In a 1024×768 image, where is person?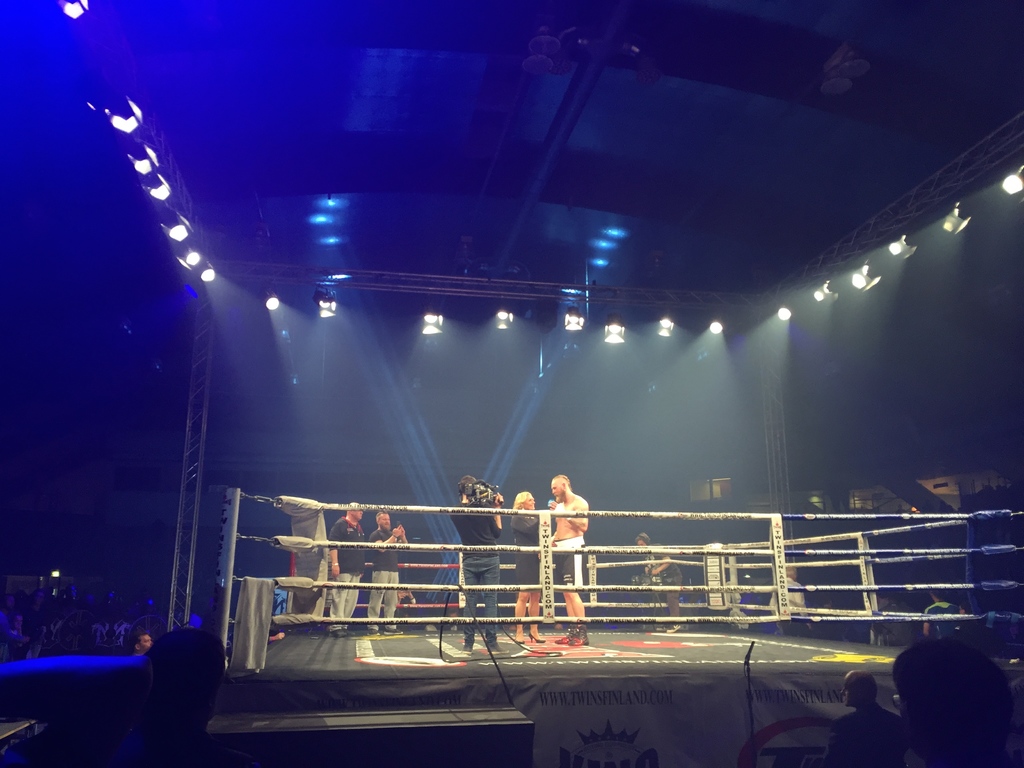
822, 671, 918, 767.
